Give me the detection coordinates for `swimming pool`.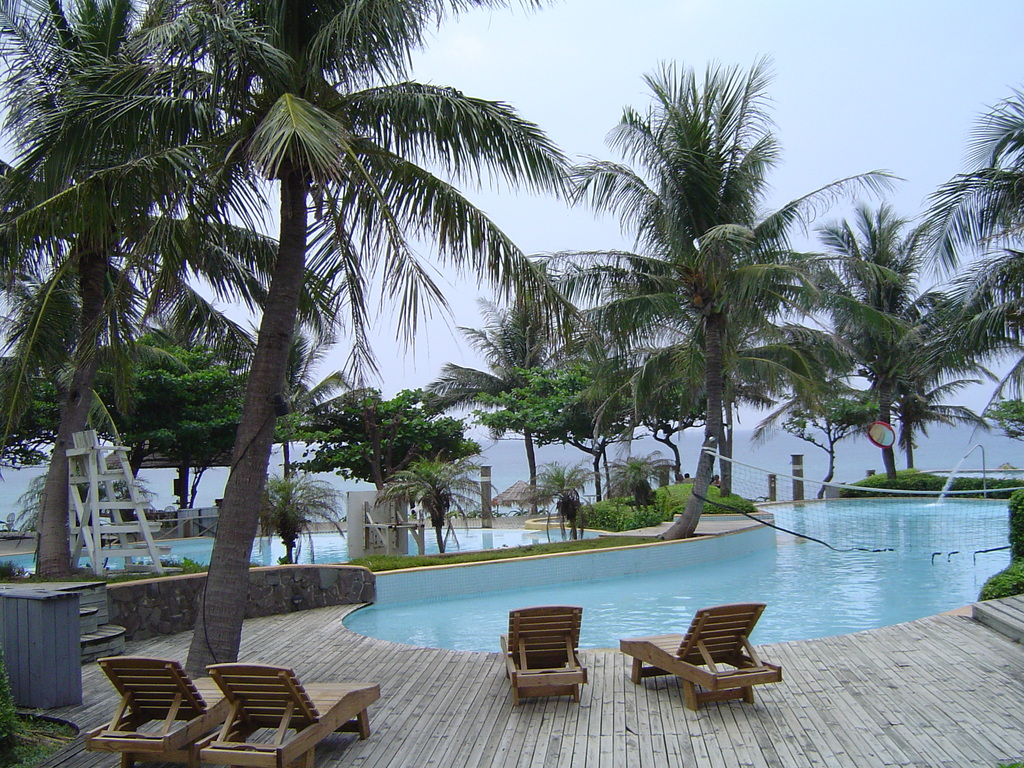
(342,498,1017,655).
